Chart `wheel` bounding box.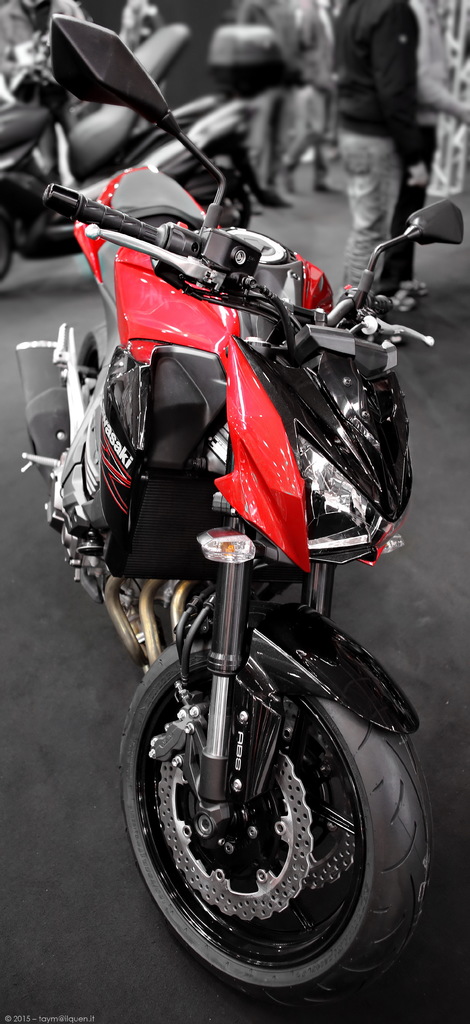
Charted: Rect(118, 626, 418, 1012).
